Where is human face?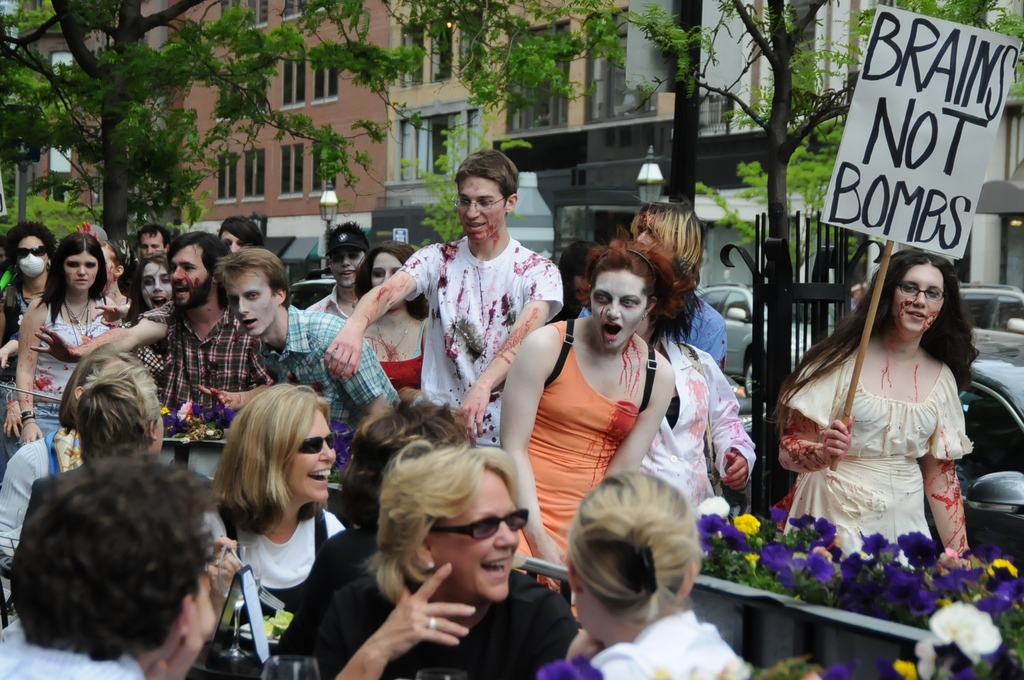
x1=286, y1=413, x2=334, y2=502.
